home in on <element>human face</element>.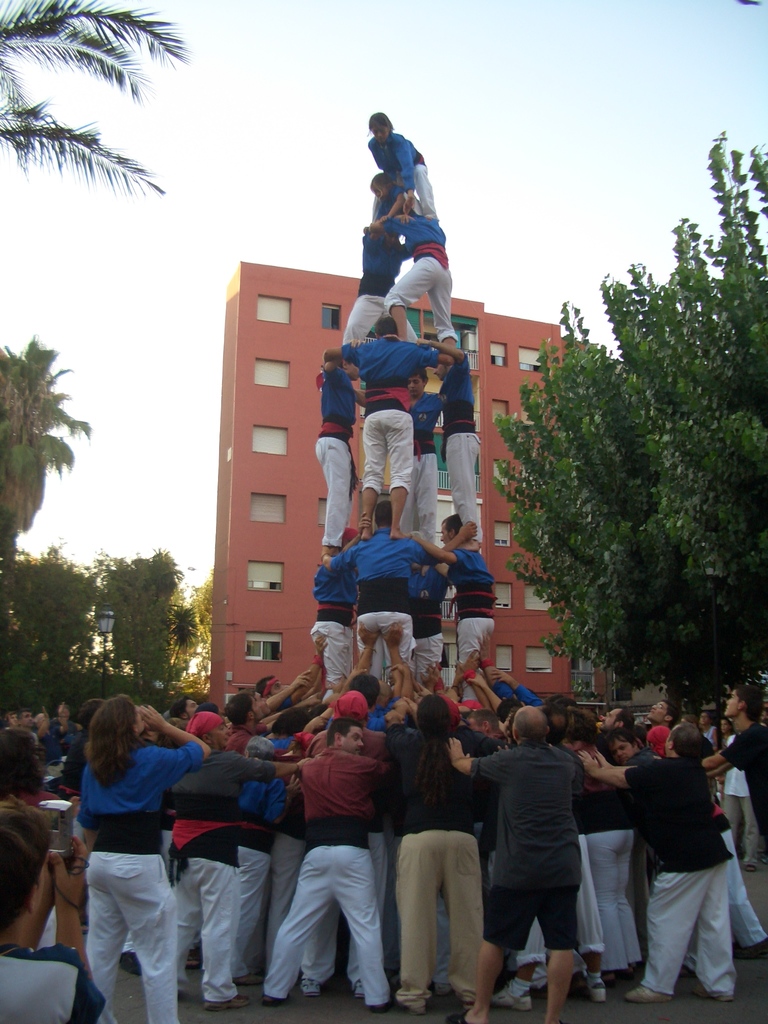
Homed in at [342, 723, 364, 753].
